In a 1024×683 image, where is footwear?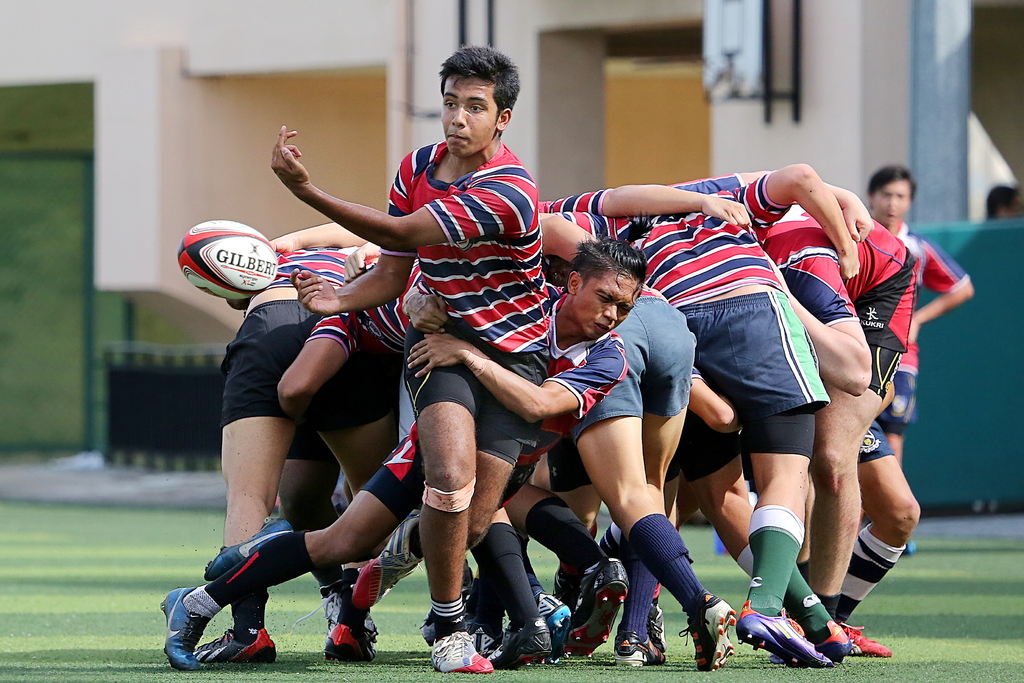
[x1=426, y1=629, x2=498, y2=672].
